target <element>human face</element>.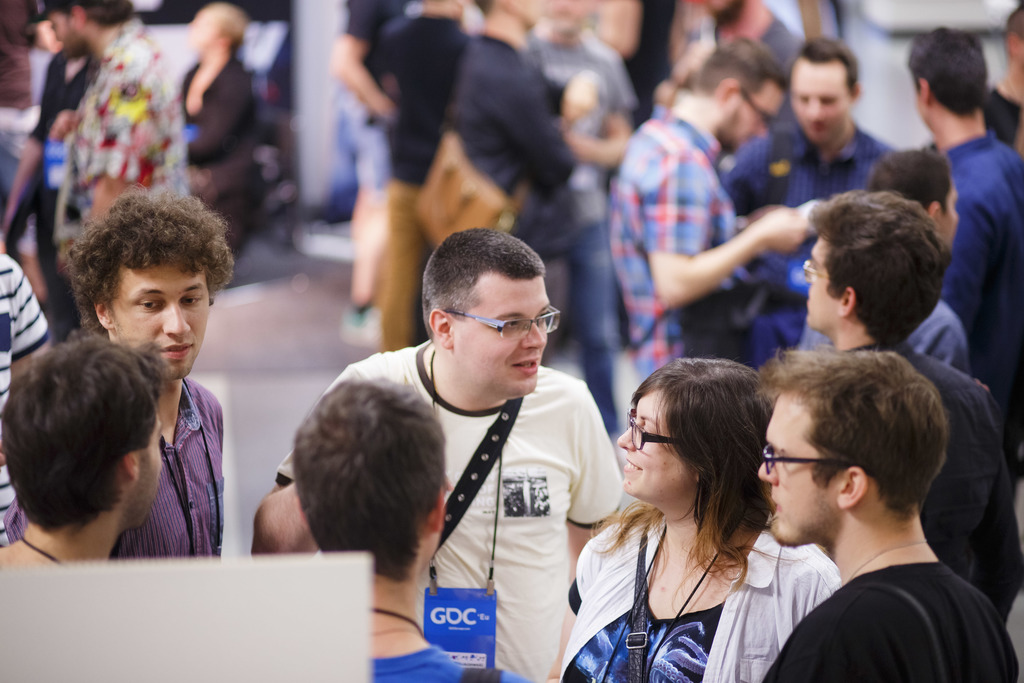
Target region: bbox=[795, 60, 845, 145].
